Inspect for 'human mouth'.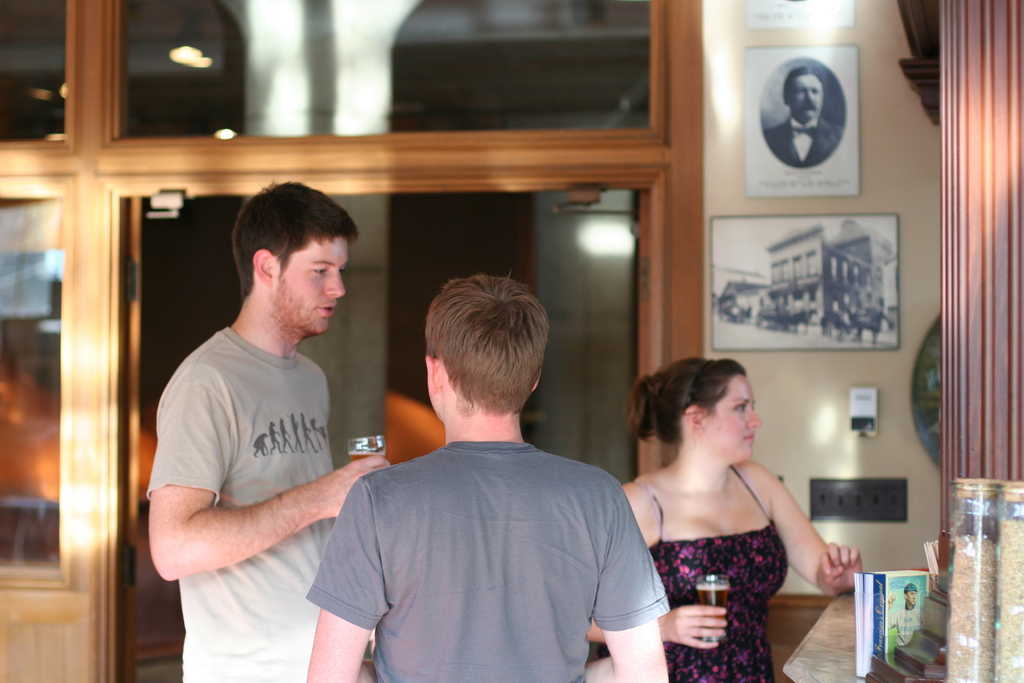
Inspection: Rect(316, 305, 334, 316).
